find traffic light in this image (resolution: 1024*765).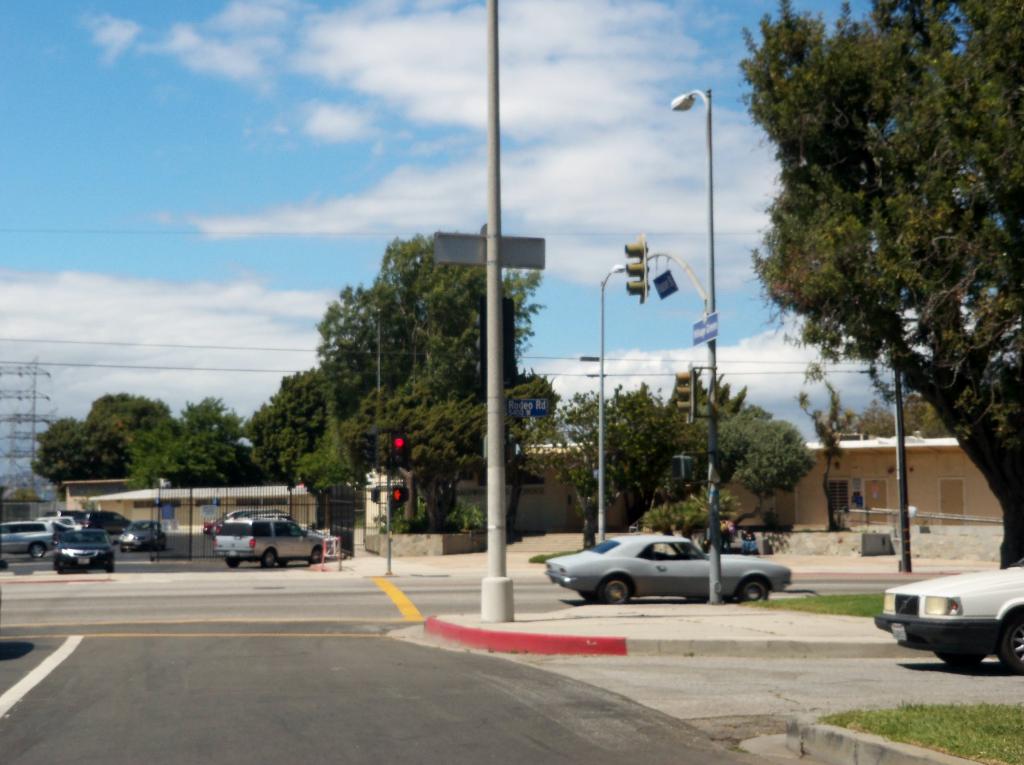
x1=624, y1=234, x2=652, y2=303.
